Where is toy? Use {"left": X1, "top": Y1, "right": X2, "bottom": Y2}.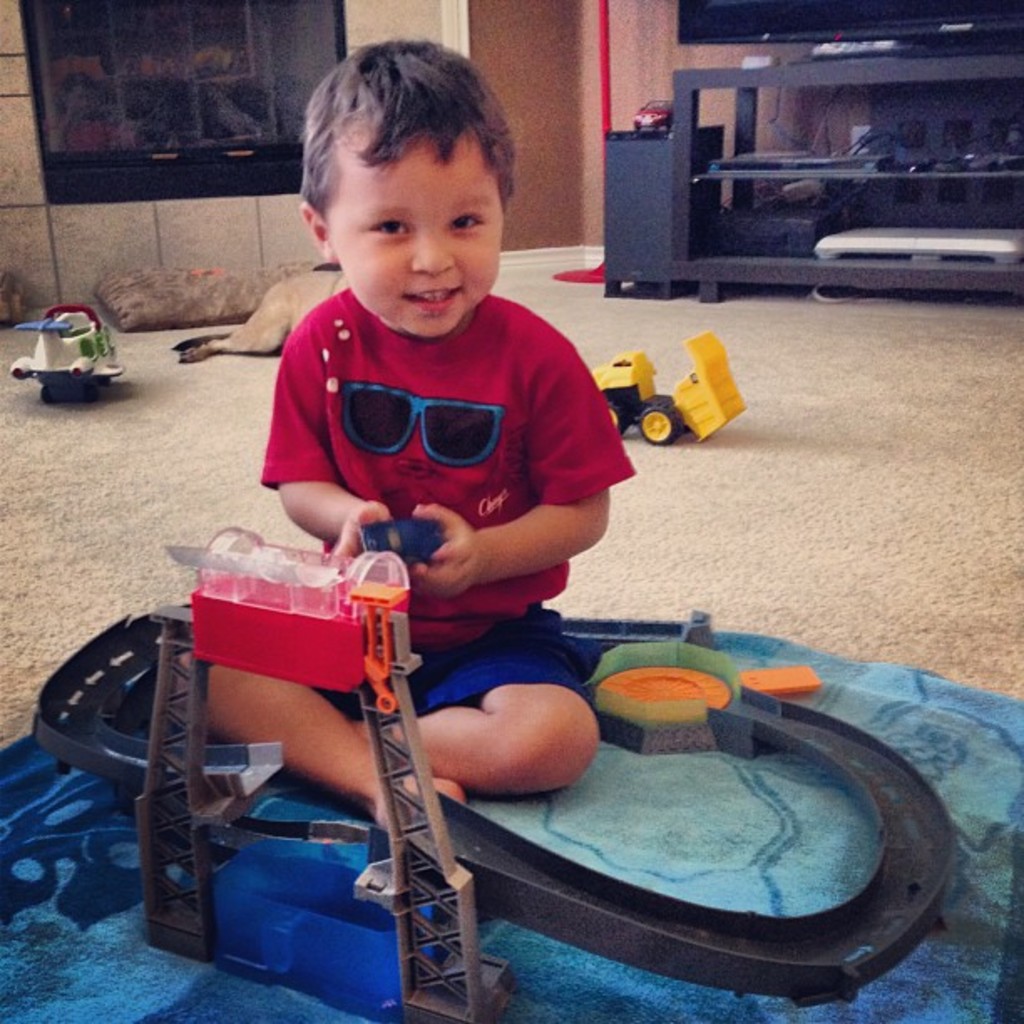
{"left": 684, "top": 609, "right": 714, "bottom": 644}.
